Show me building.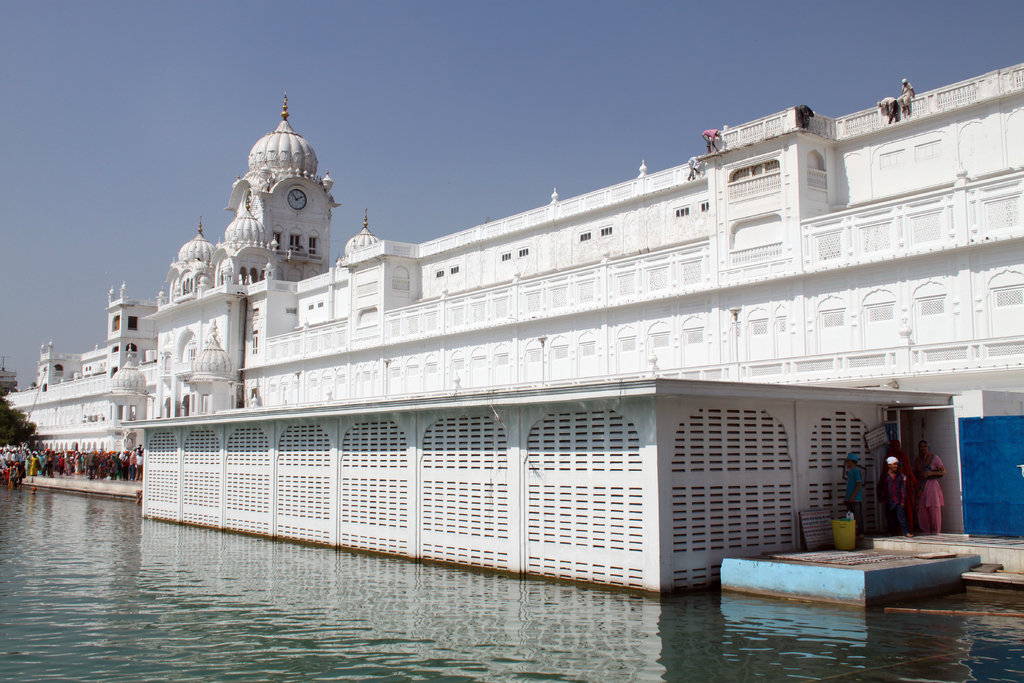
building is here: <region>0, 90, 1023, 595</region>.
